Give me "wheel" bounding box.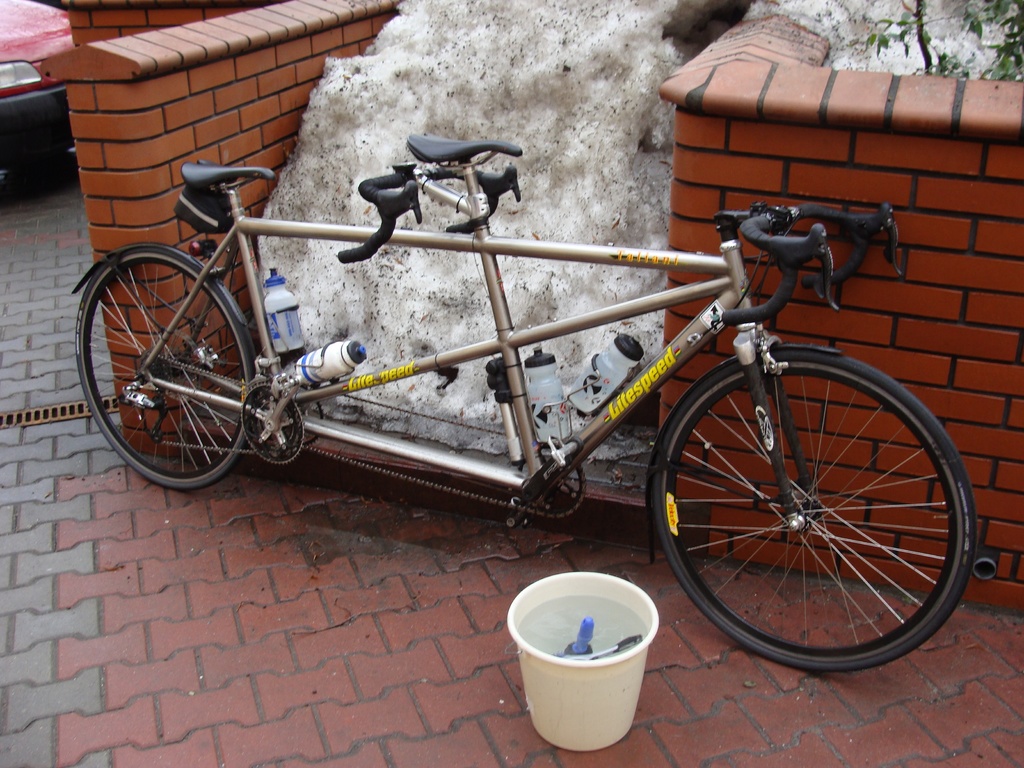
[left=76, top=249, right=253, bottom=490].
